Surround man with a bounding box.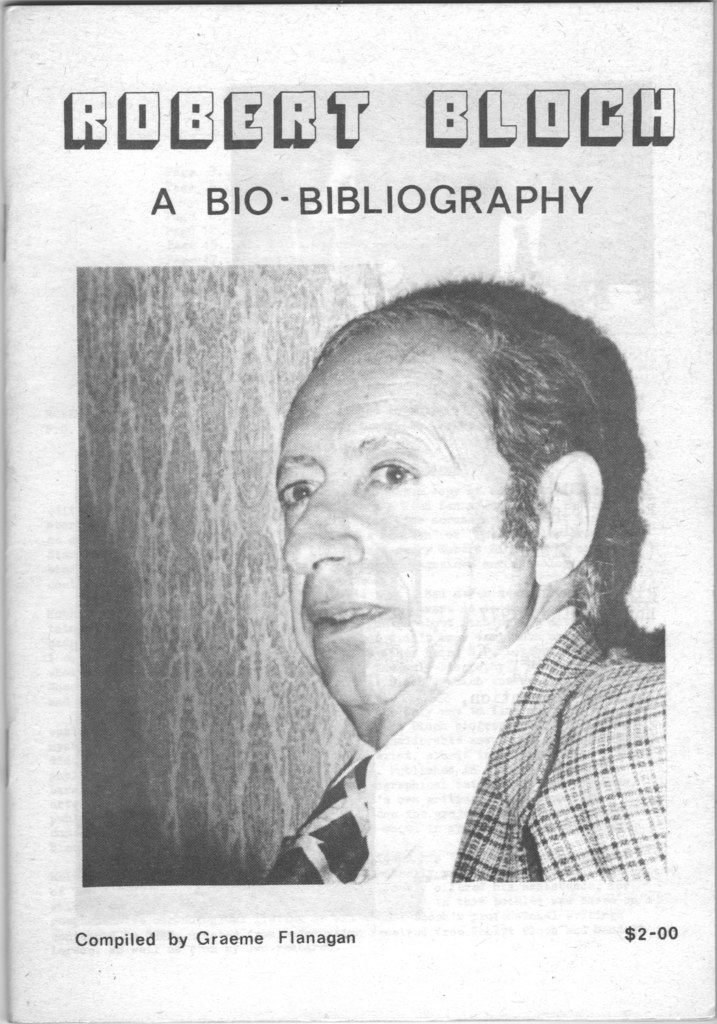
bbox(69, 259, 661, 990).
